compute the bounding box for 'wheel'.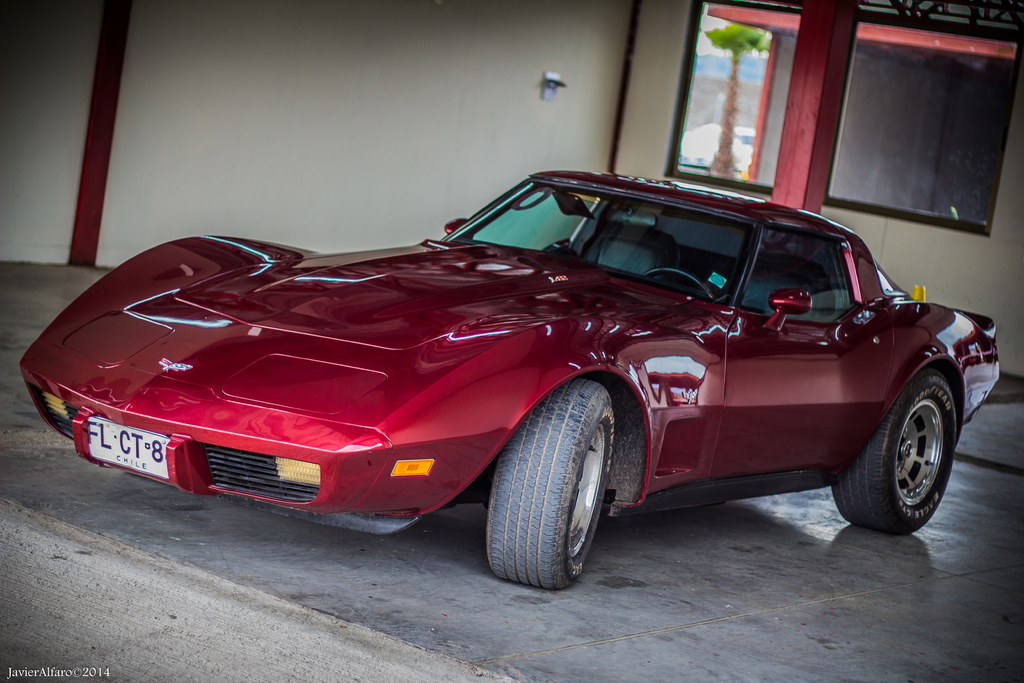
[left=829, top=368, right=960, bottom=541].
